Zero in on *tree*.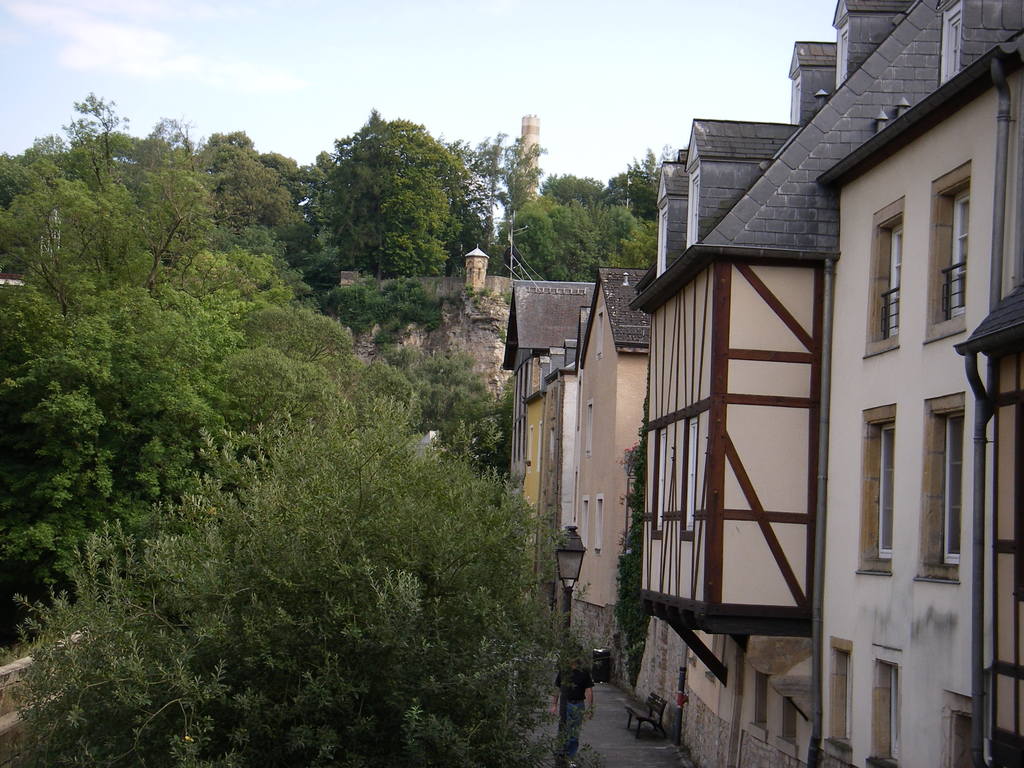
Zeroed in: {"left": 292, "top": 104, "right": 485, "bottom": 296}.
